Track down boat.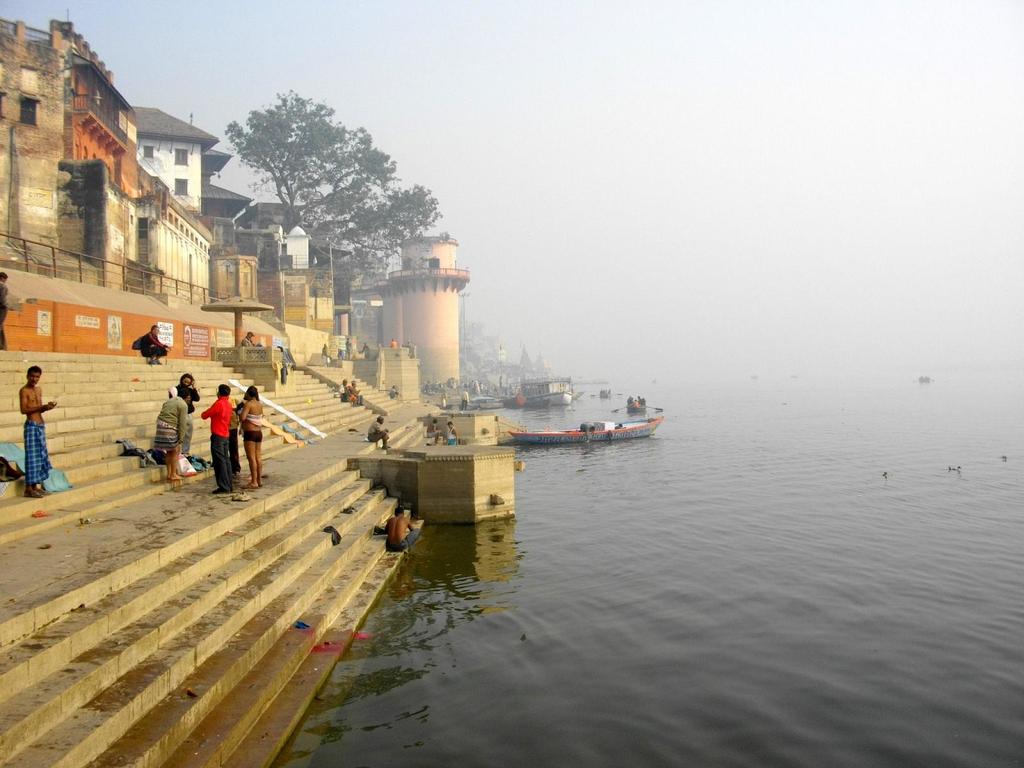
Tracked to x1=512 y1=377 x2=574 y2=403.
